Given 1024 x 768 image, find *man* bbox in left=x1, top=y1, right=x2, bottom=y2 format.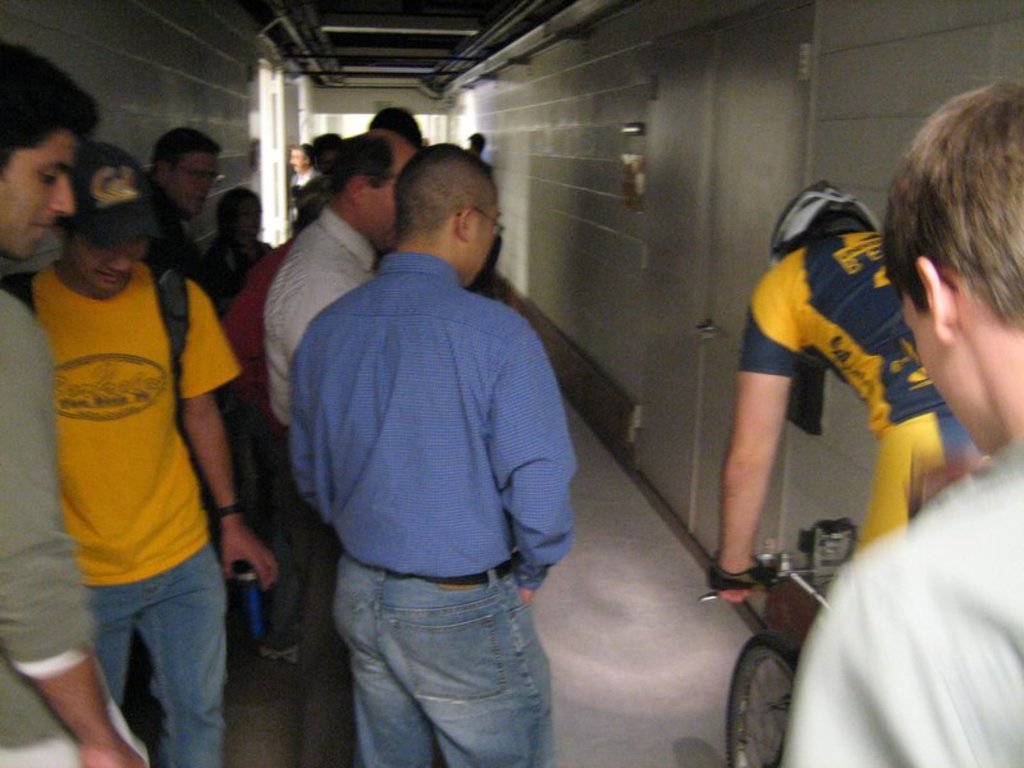
left=285, top=138, right=320, bottom=234.
